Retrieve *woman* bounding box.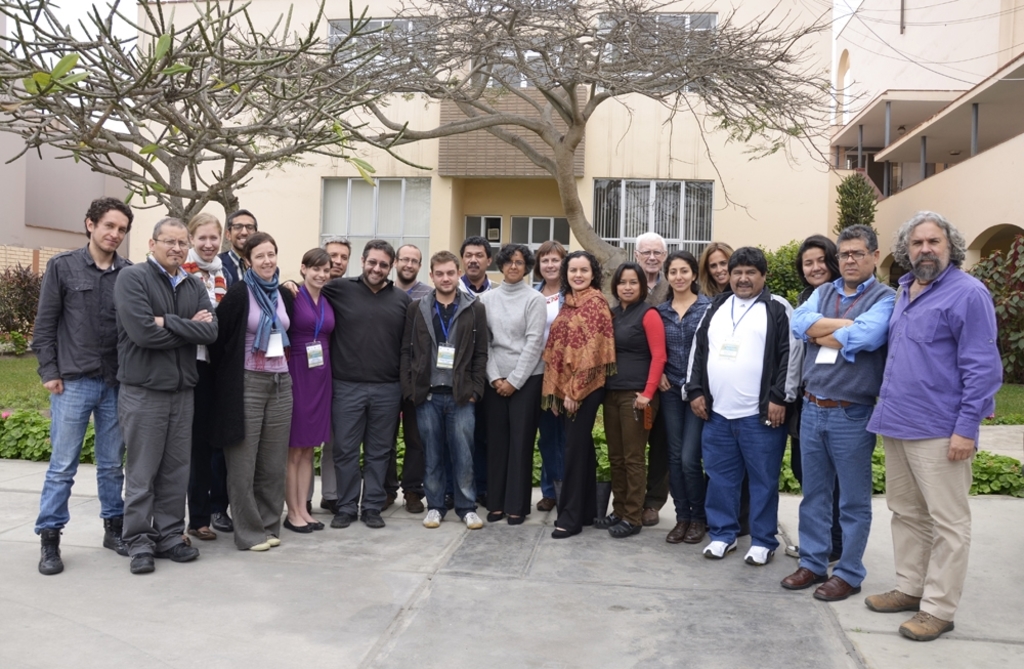
Bounding box: 594 262 669 540.
